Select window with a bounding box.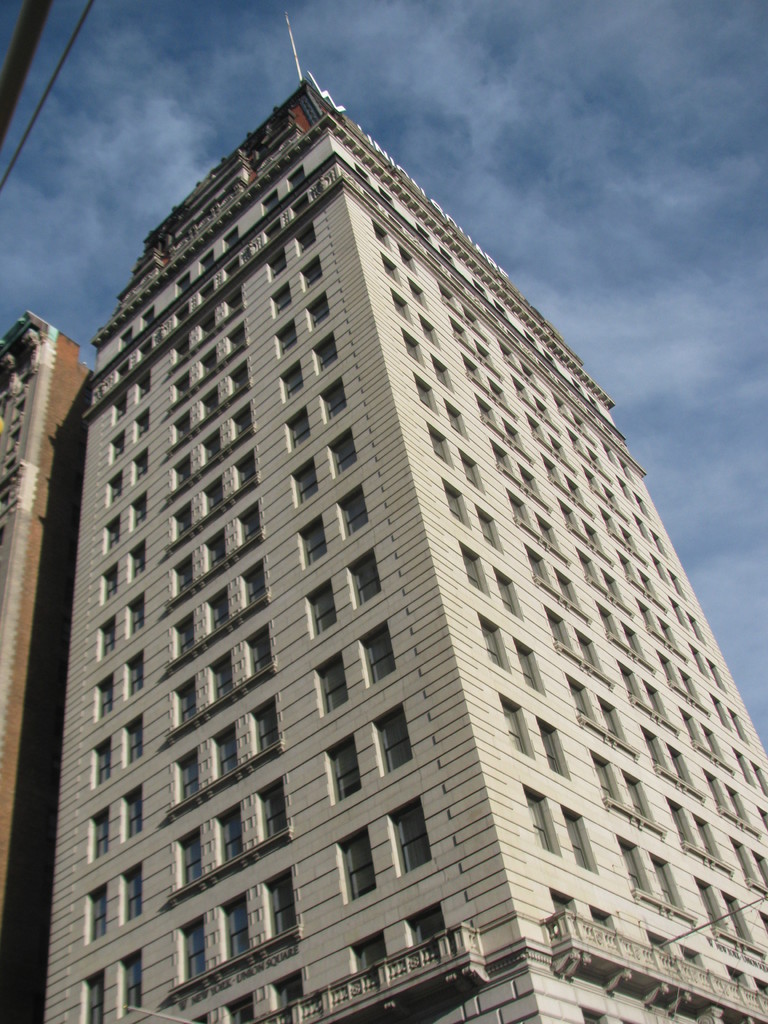
[588, 394, 598, 413].
